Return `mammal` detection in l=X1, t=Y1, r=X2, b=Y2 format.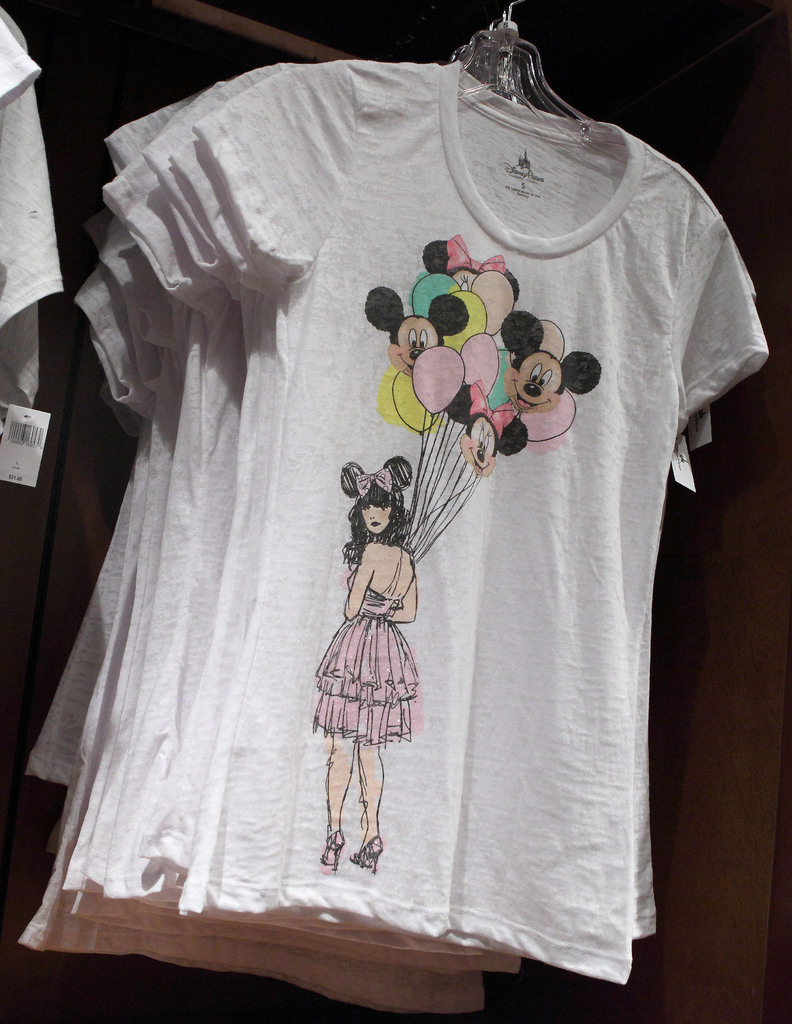
l=497, t=312, r=606, b=415.
